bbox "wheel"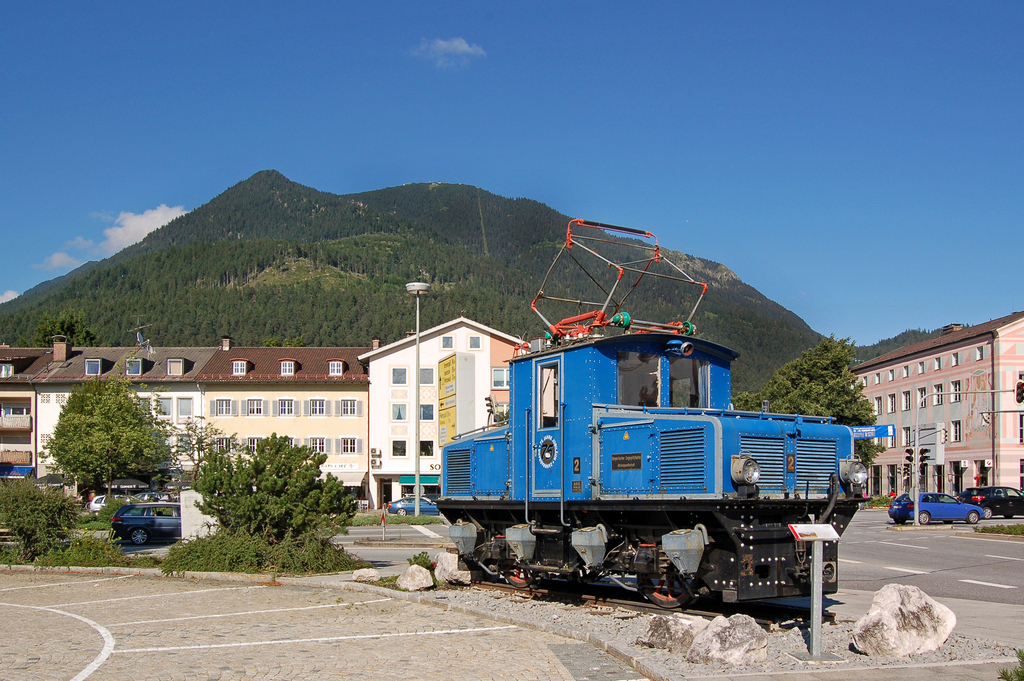
[125, 526, 150, 546]
